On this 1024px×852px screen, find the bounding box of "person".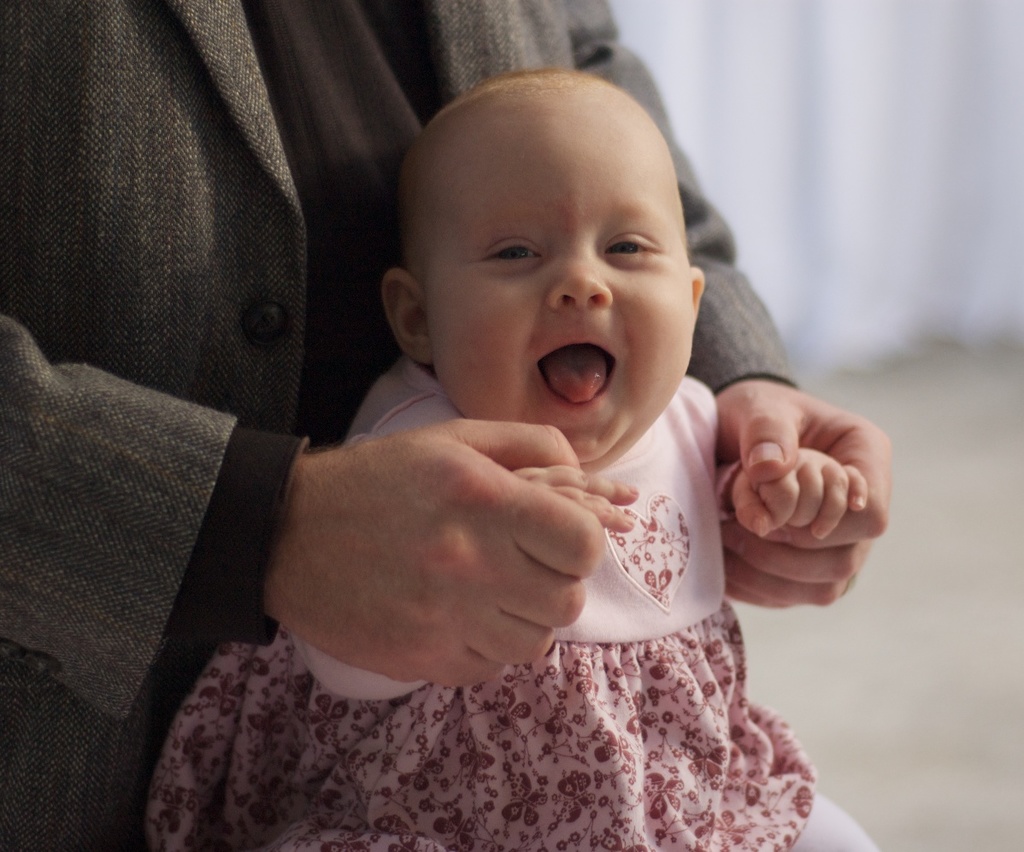
Bounding box: [0,0,892,851].
